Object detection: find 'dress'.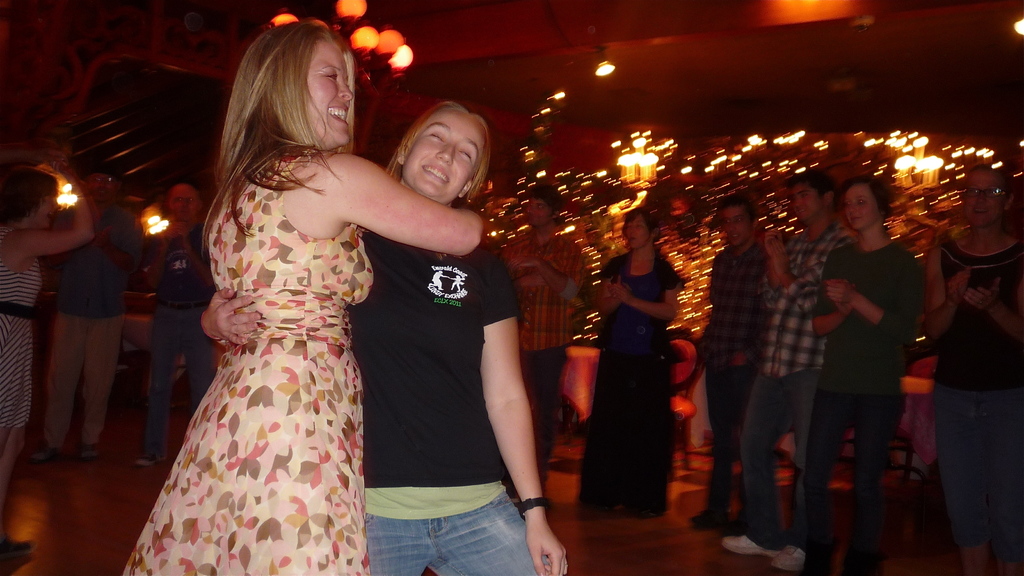
x1=931 y1=230 x2=1023 y2=575.
